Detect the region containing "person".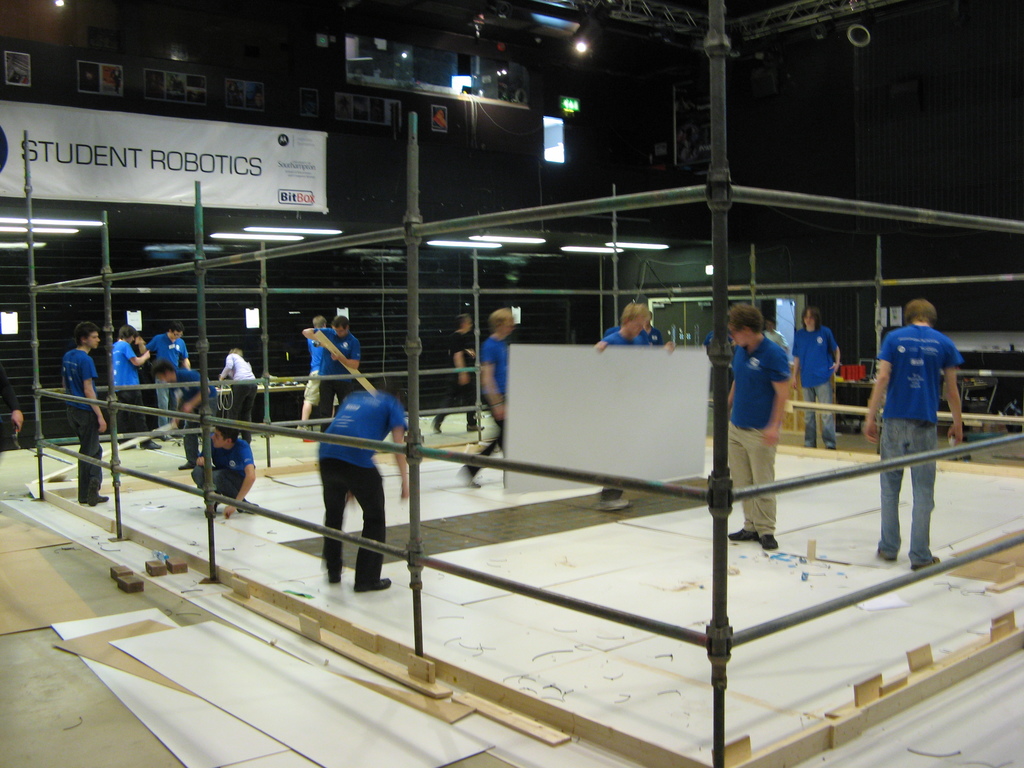
x1=703, y1=324, x2=766, y2=345.
